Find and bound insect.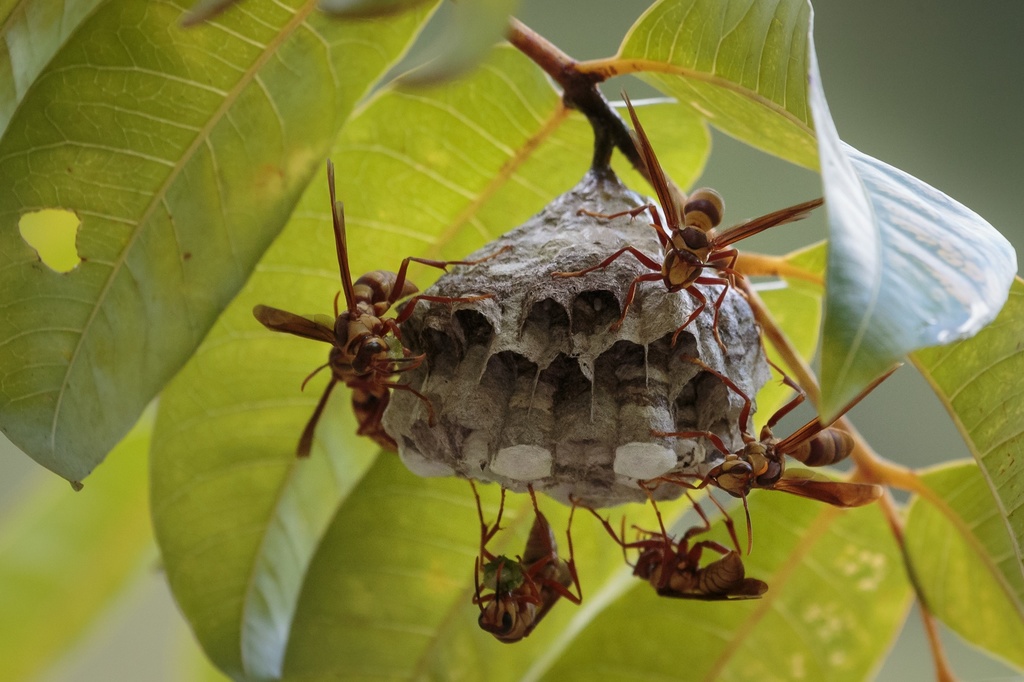
Bound: pyautogui.locateOnScreen(570, 472, 767, 601).
